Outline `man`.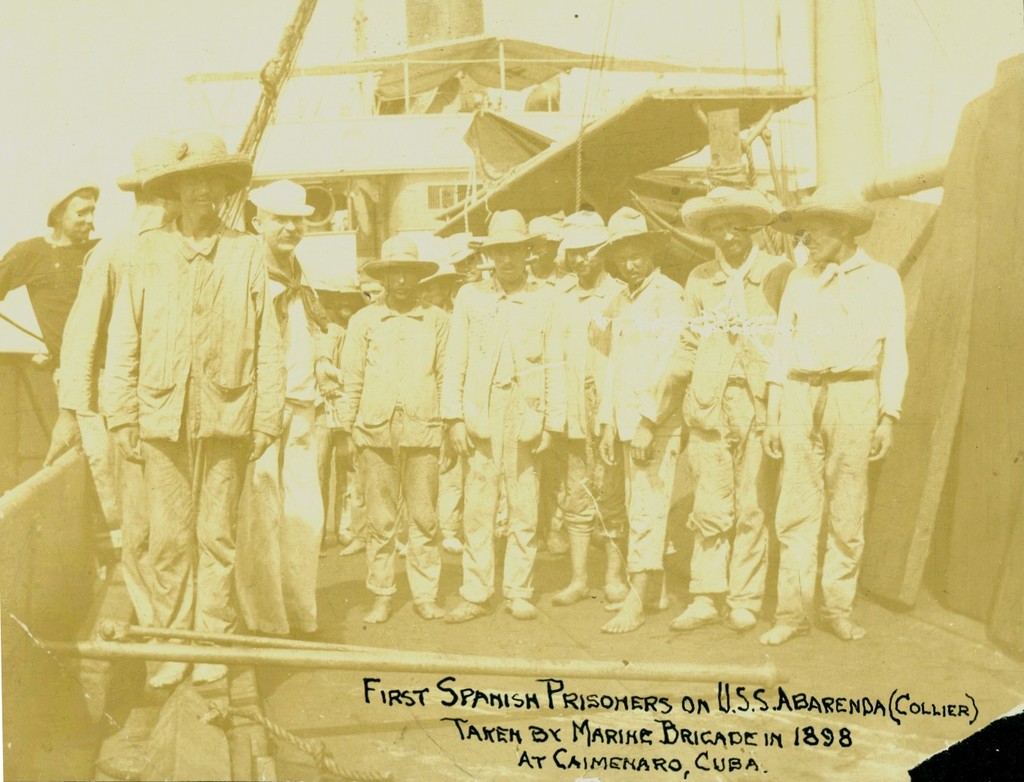
Outline: rect(225, 180, 337, 639).
